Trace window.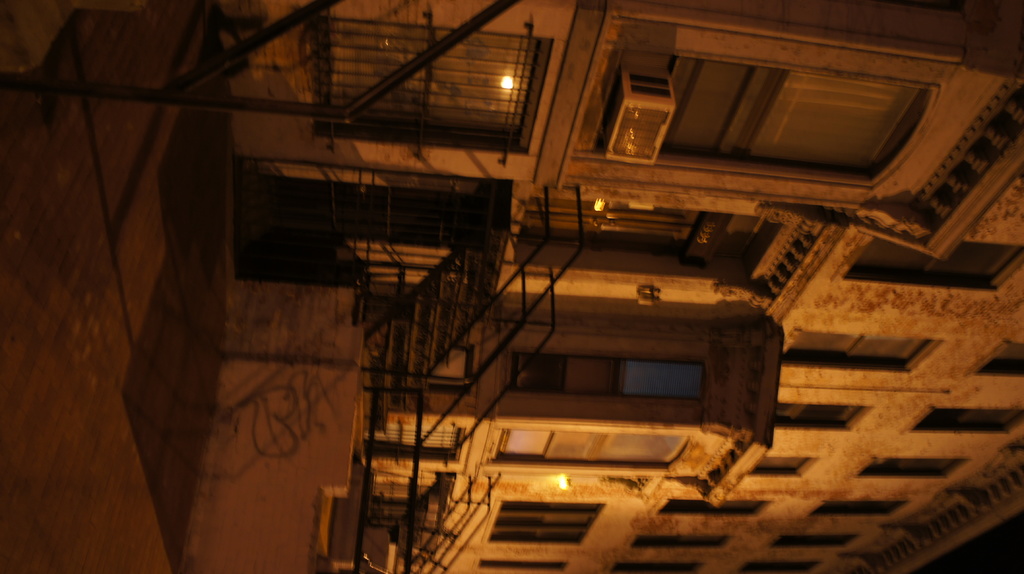
Traced to 739:451:820:488.
